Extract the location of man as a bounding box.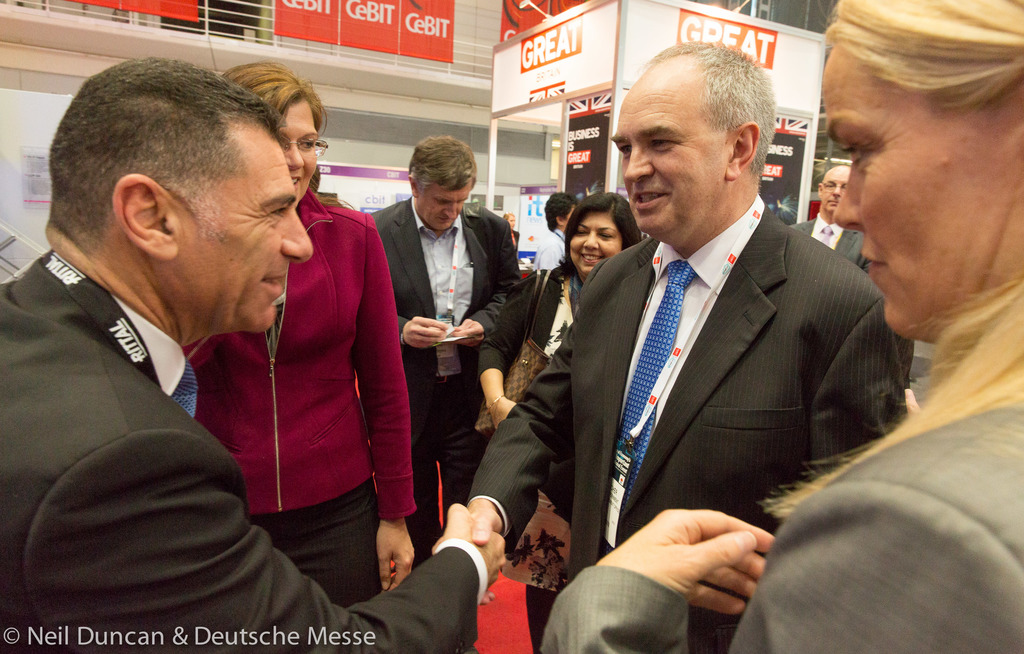
rect(534, 193, 587, 272).
